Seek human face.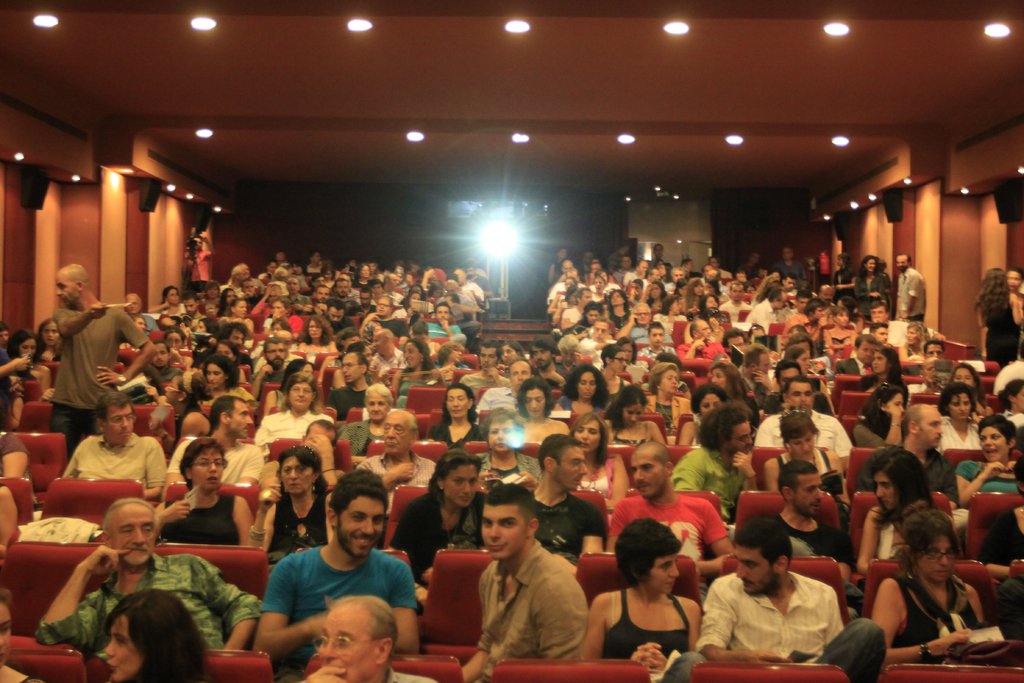
<region>316, 609, 379, 682</region>.
